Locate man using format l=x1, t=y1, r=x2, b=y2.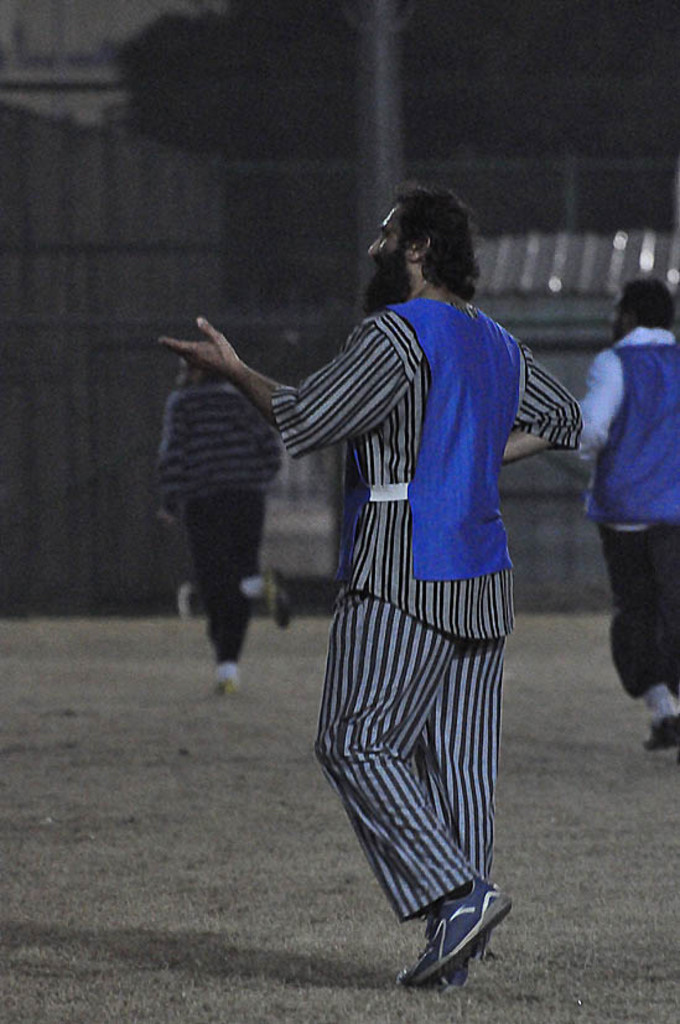
l=145, t=187, r=572, b=989.
